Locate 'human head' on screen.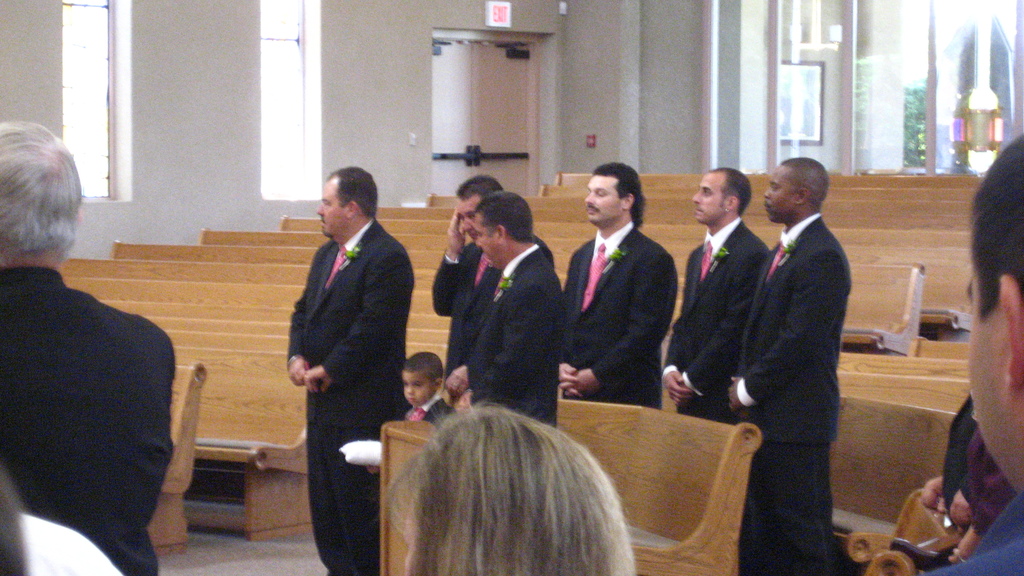
On screen at 452/178/505/244.
